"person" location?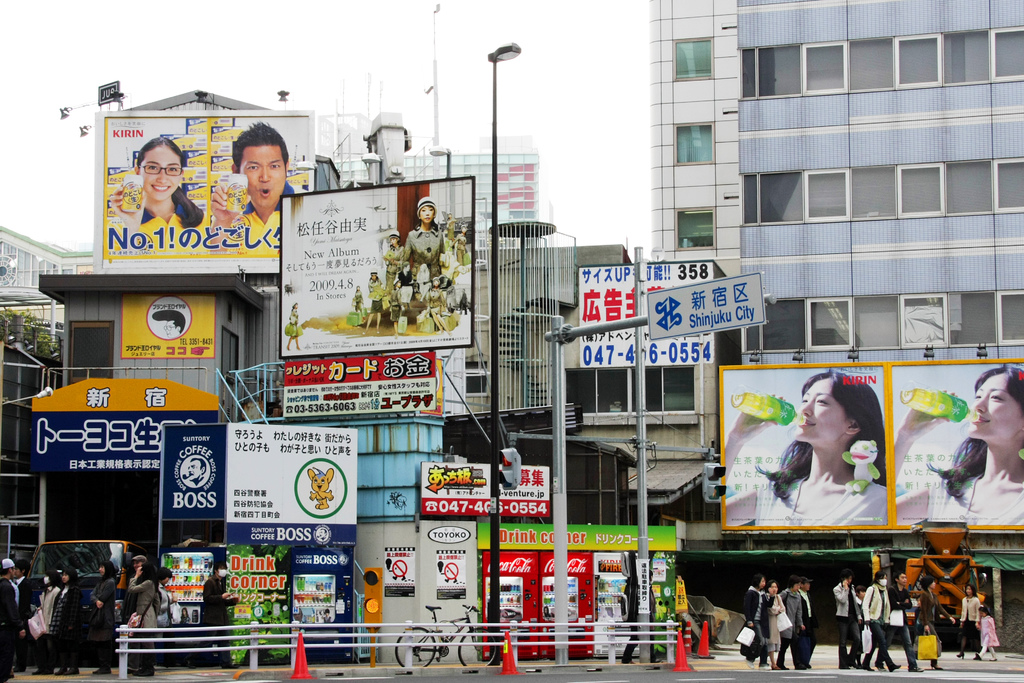
861,571,882,666
